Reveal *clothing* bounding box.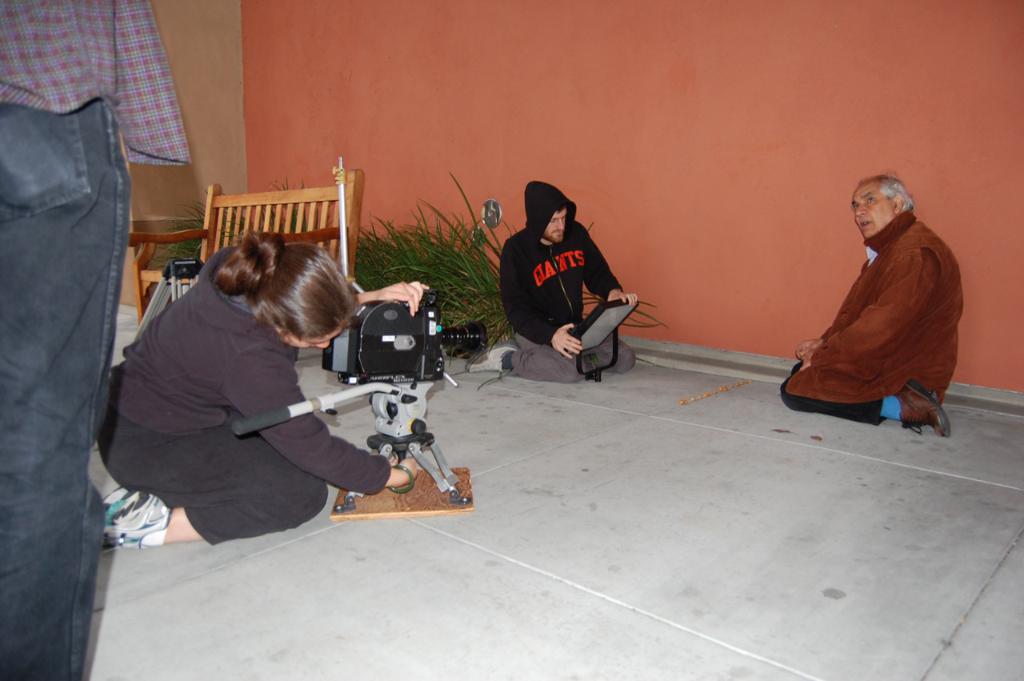
Revealed: (x1=798, y1=183, x2=962, y2=423).
